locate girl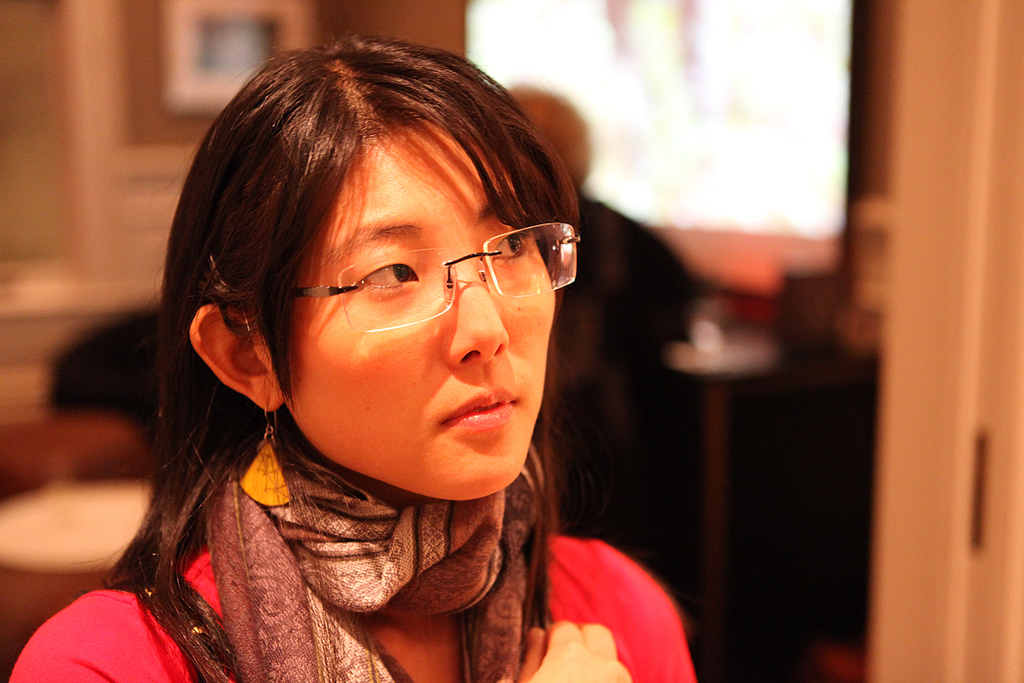
l=1, t=33, r=701, b=682
